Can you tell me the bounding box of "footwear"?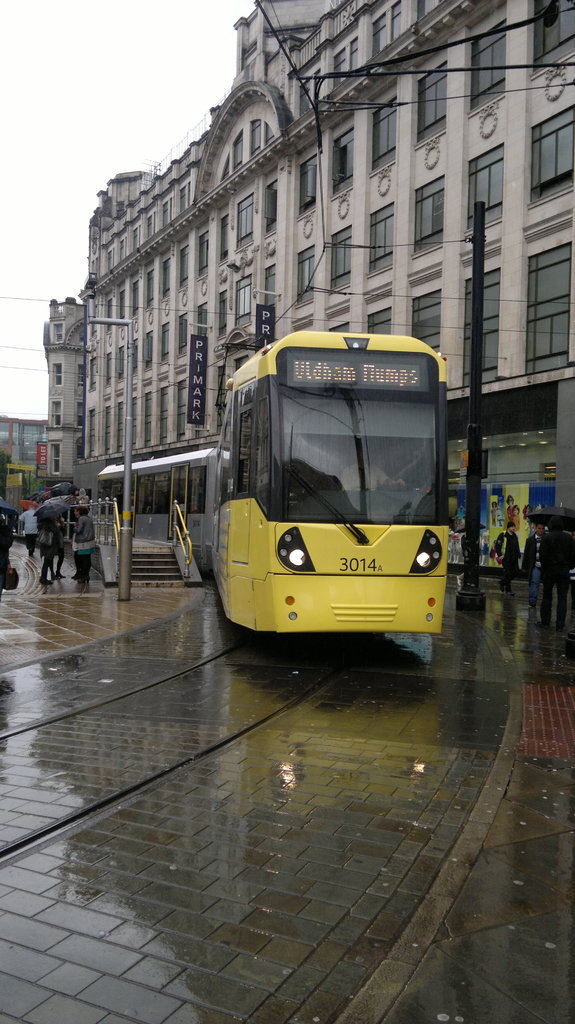
rect(77, 579, 83, 584).
